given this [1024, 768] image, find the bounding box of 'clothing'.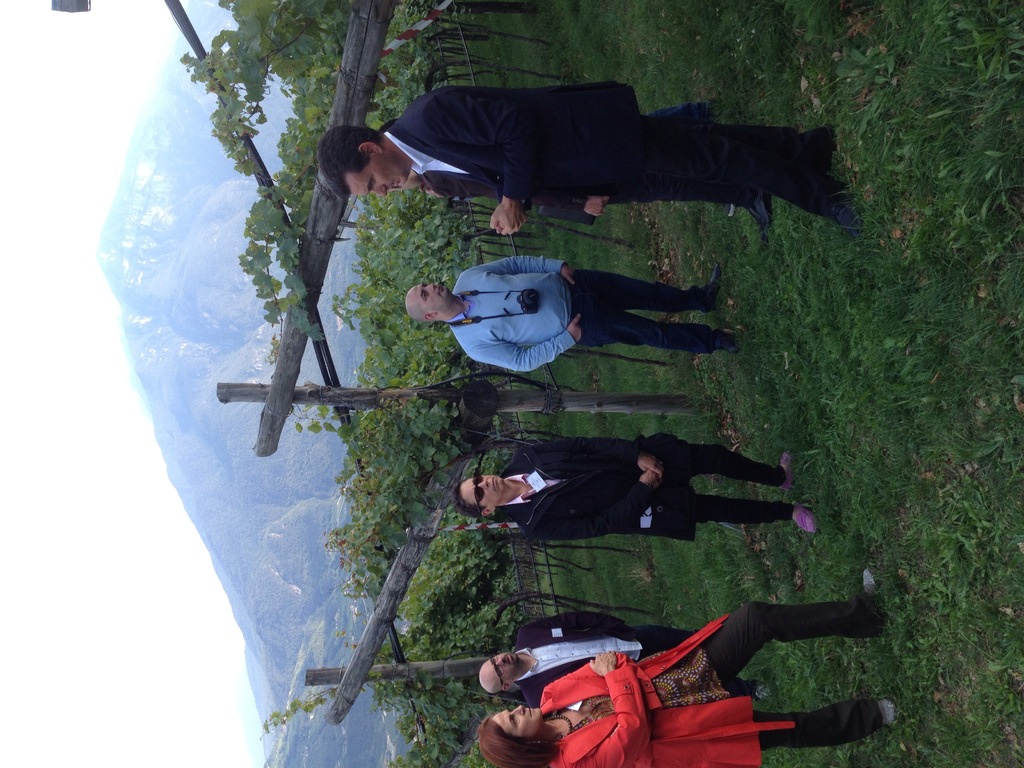
left=483, top=450, right=717, bottom=568.
